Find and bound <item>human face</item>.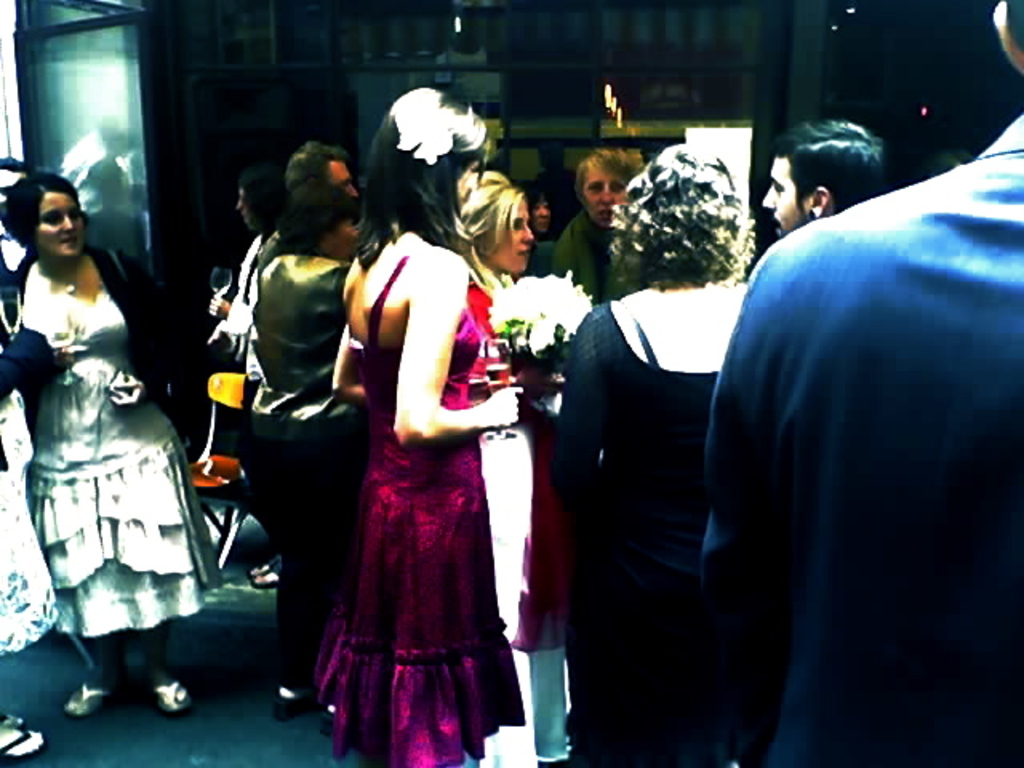
Bound: Rect(763, 157, 805, 234).
